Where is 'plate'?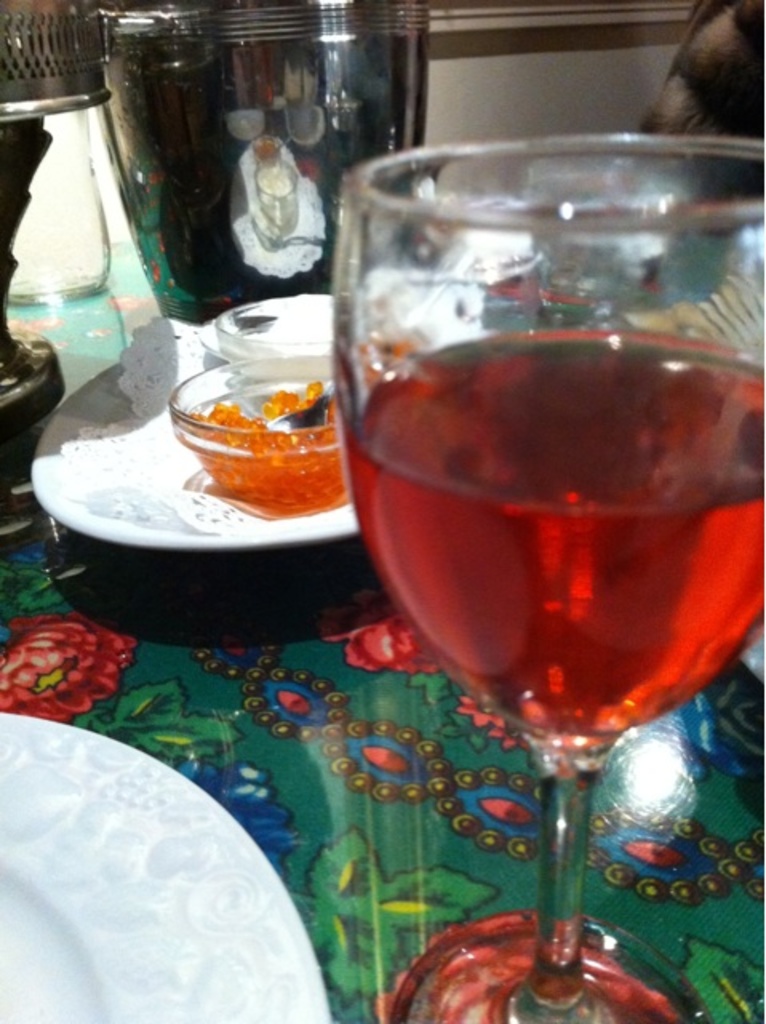
(x1=0, y1=723, x2=342, y2=1022).
